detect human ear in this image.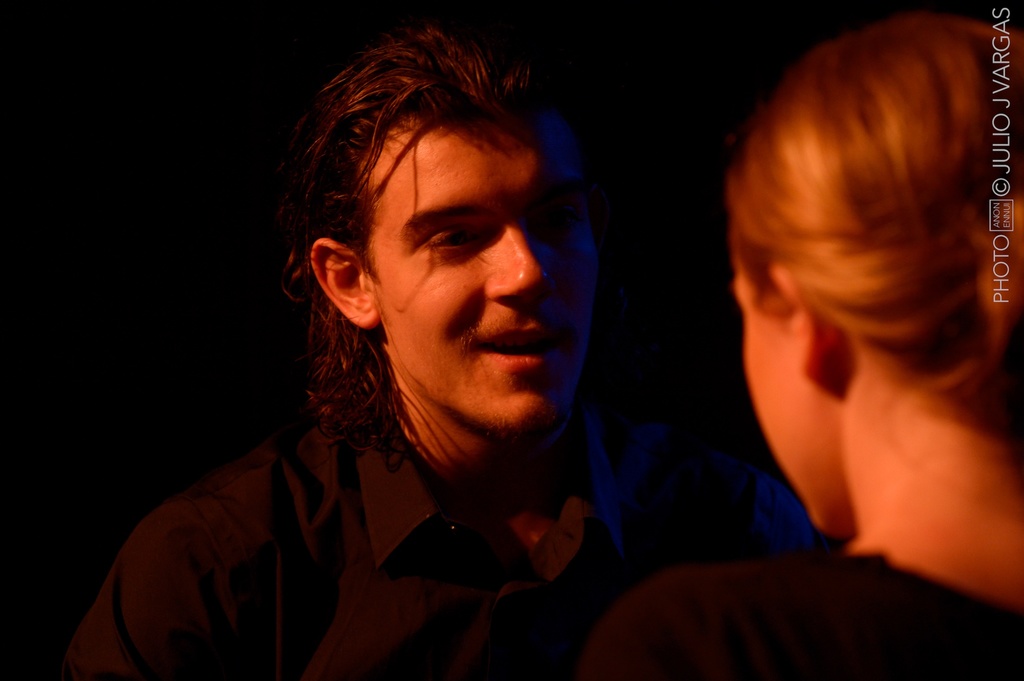
Detection: detection(309, 235, 383, 331).
